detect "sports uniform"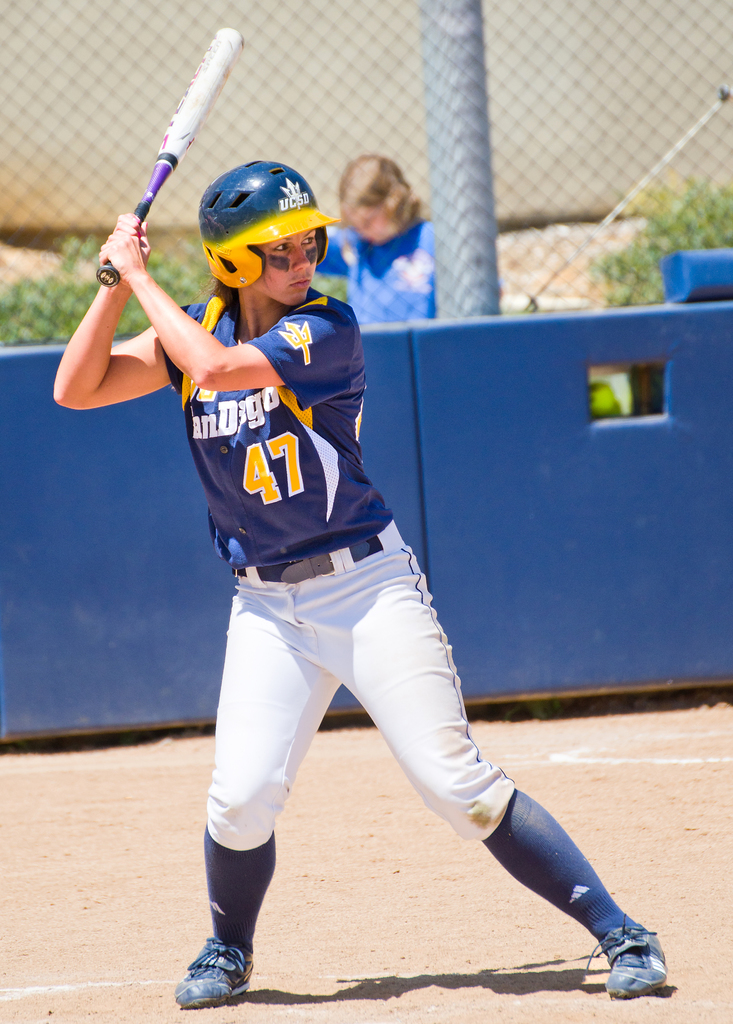
(304, 220, 467, 333)
